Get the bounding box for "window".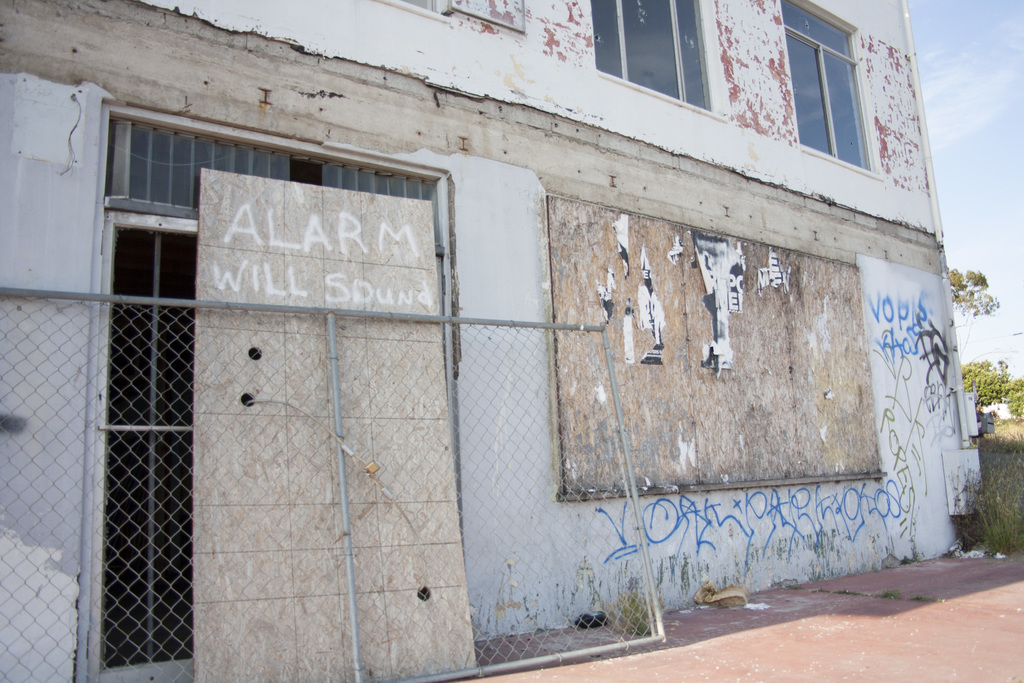
box=[593, 3, 749, 98].
